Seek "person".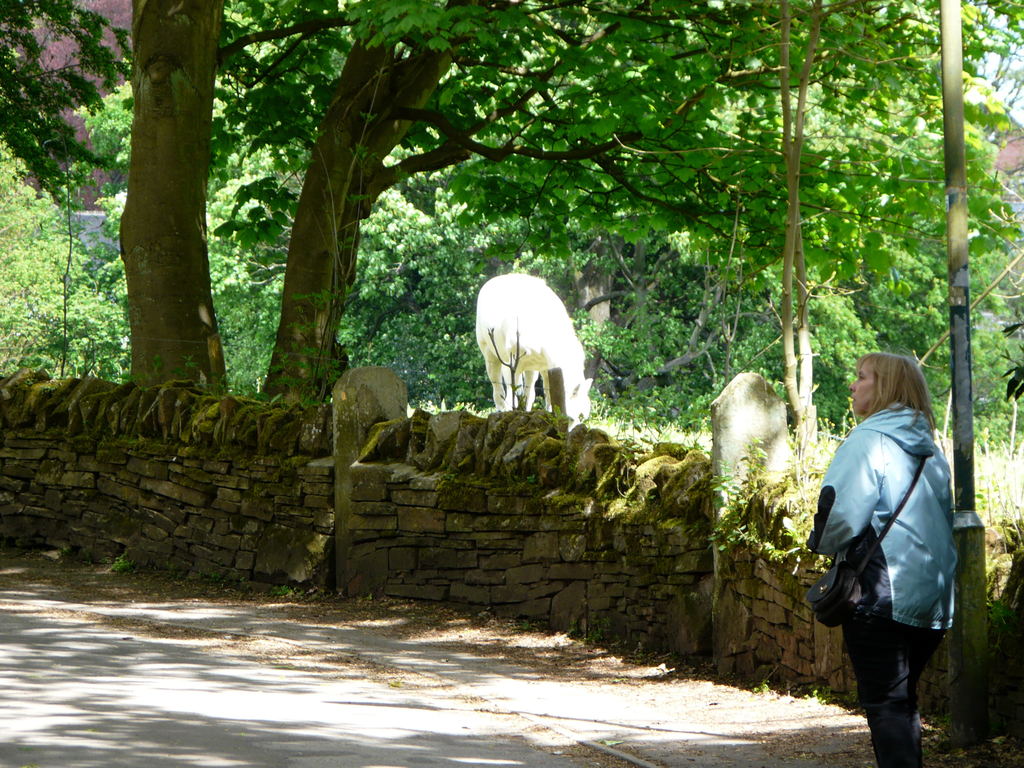
[left=815, top=351, right=973, bottom=754].
